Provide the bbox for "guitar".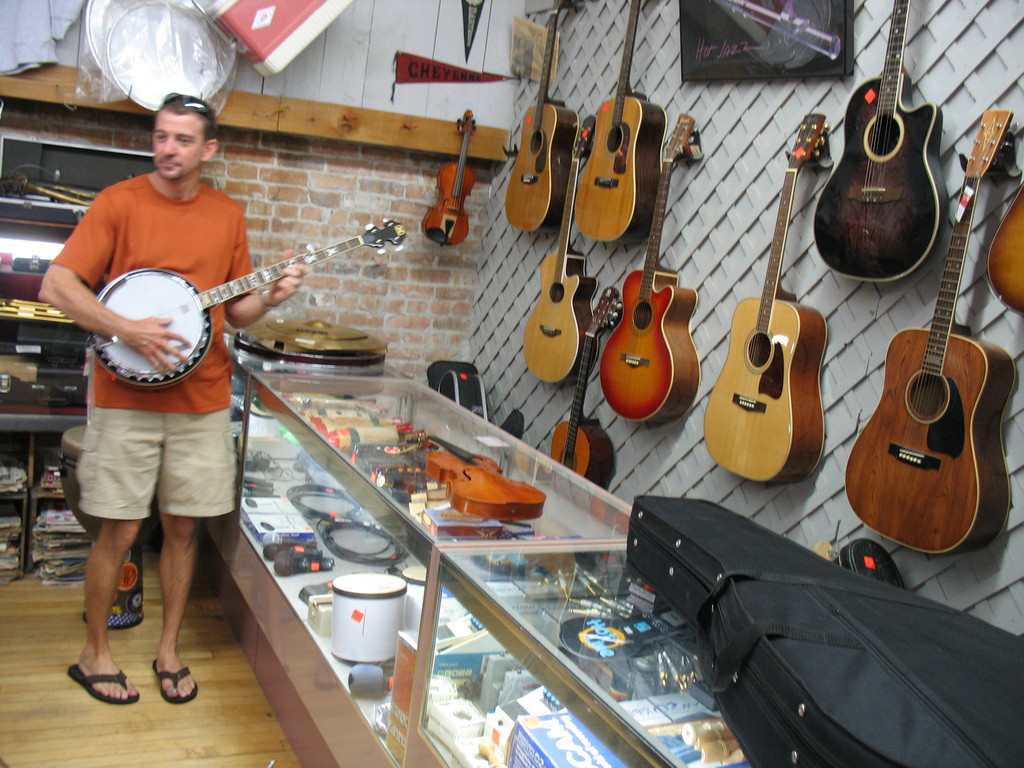
crop(567, 0, 655, 246).
